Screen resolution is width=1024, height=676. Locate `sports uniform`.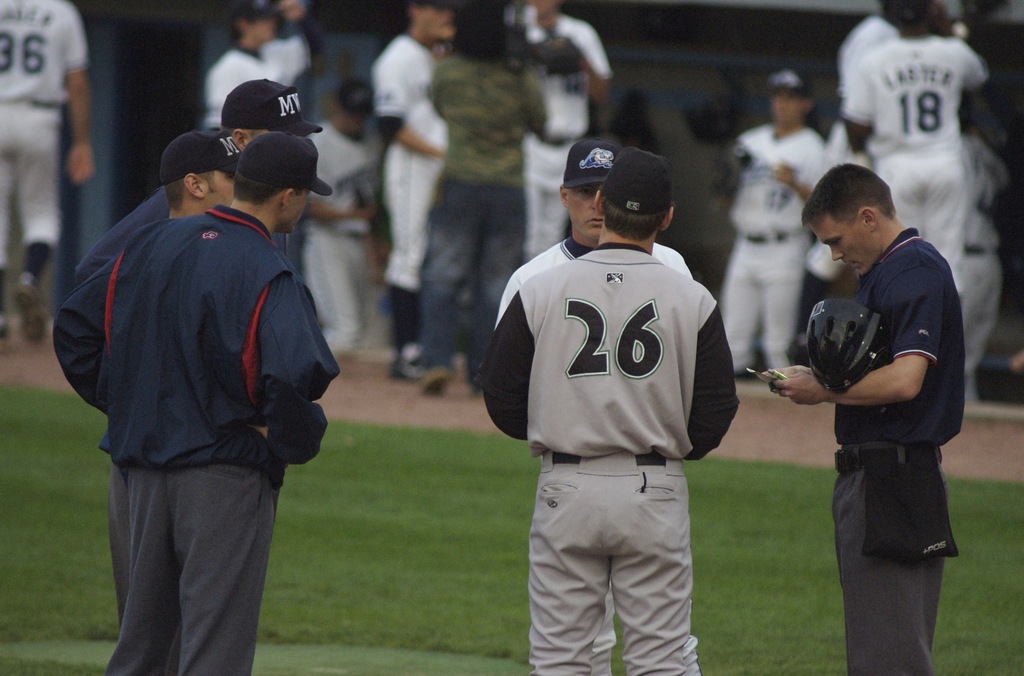
left=54, top=136, right=199, bottom=622.
